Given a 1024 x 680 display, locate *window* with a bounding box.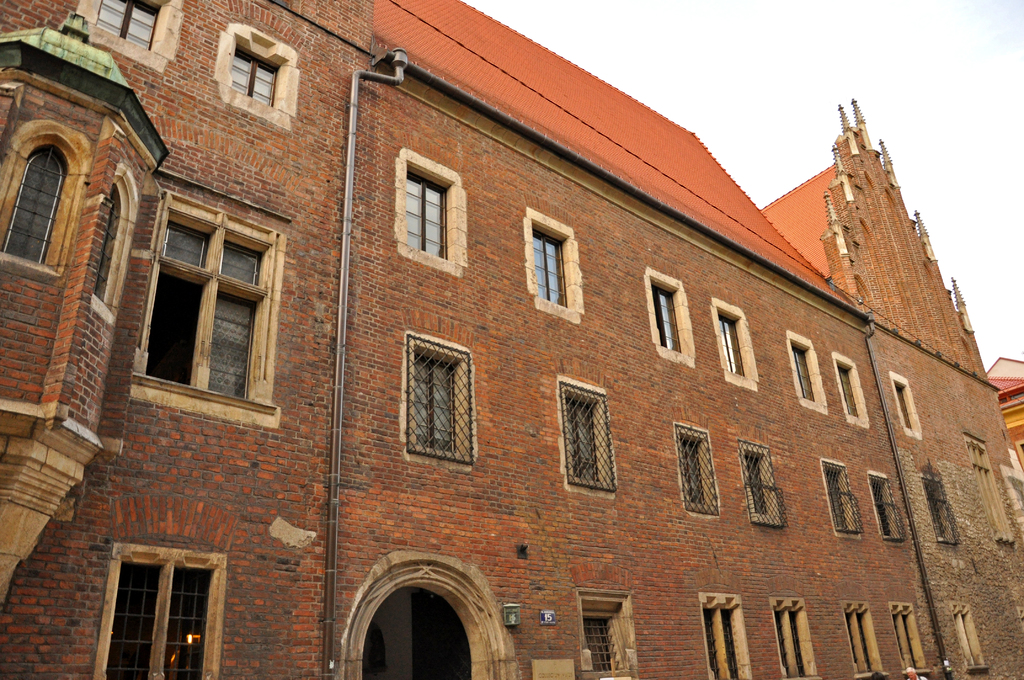
Located: <region>649, 286, 687, 353</region>.
